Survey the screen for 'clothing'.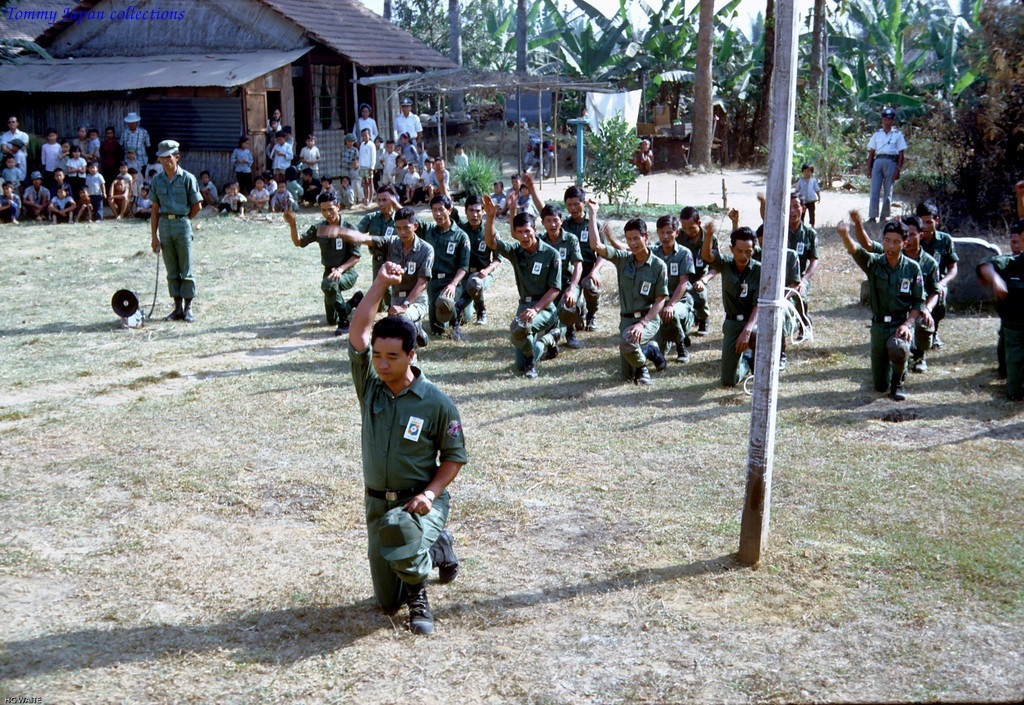
Survey found: (left=90, top=136, right=125, bottom=181).
